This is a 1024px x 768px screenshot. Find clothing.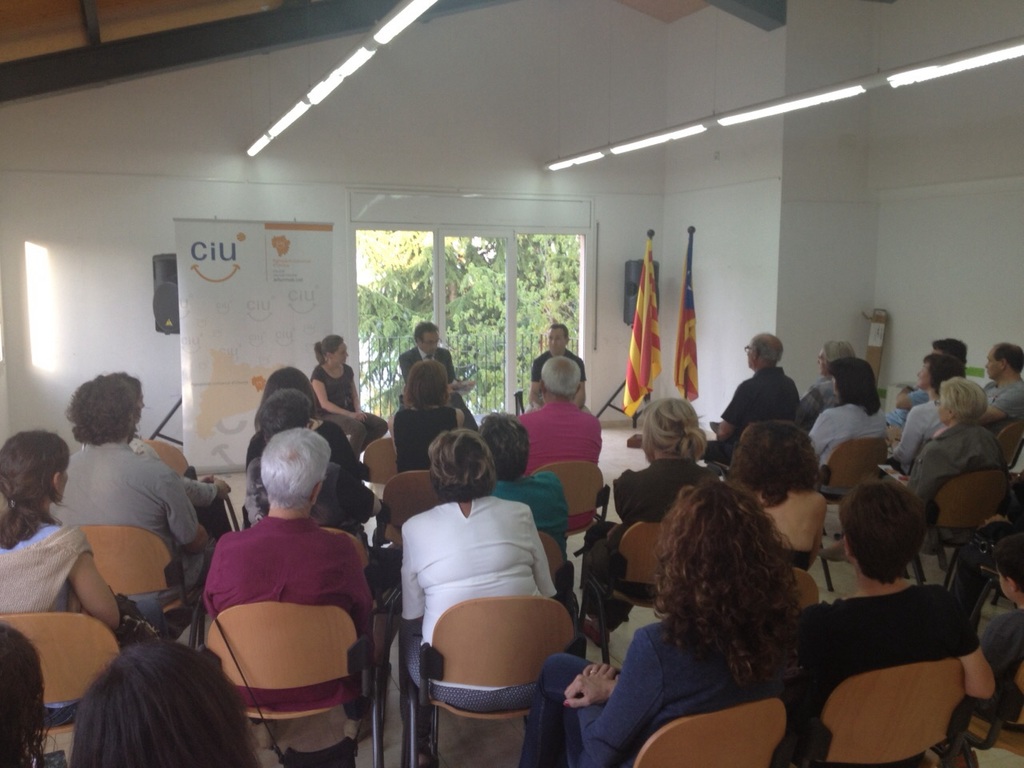
Bounding box: pyautogui.locateOnScreen(887, 386, 947, 482).
